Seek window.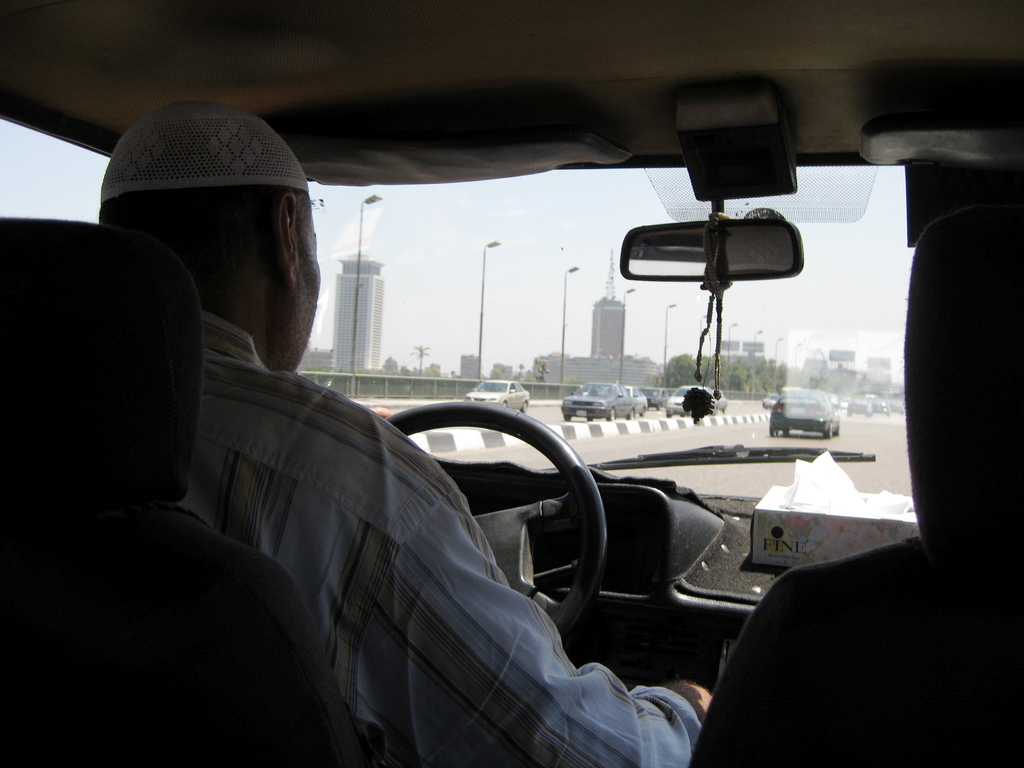
(left=0, top=129, right=113, bottom=217).
